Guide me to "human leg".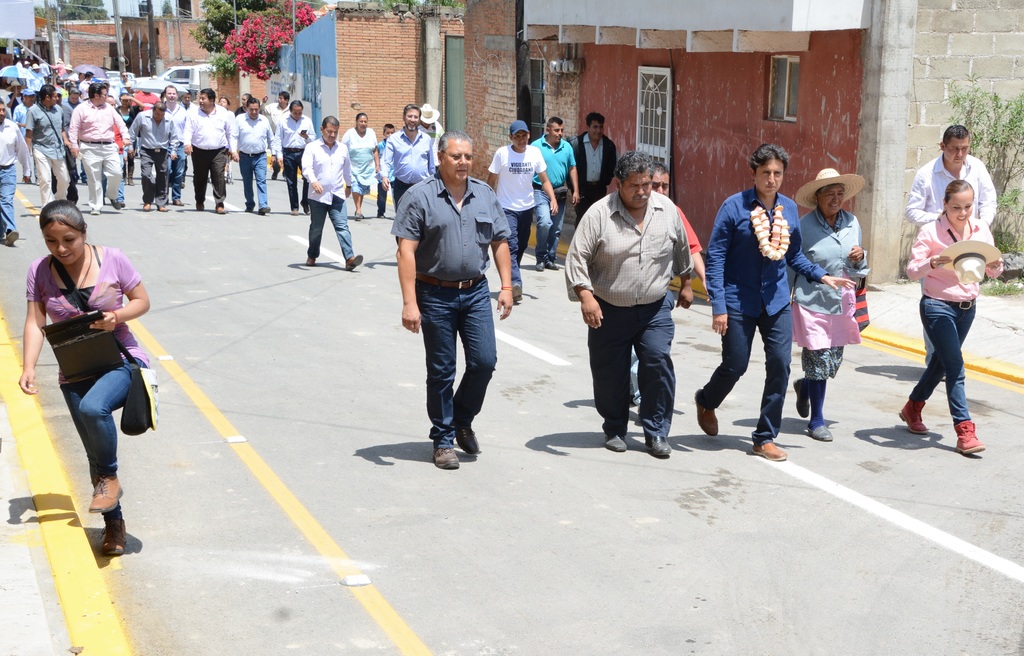
Guidance: select_region(417, 277, 460, 468).
